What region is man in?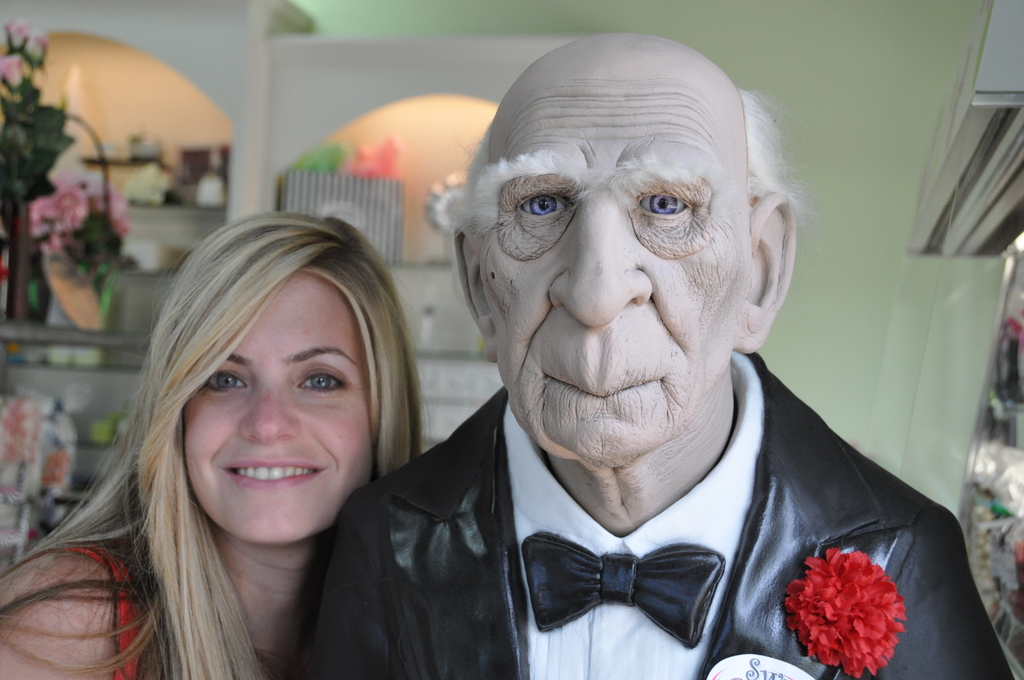
region(310, 49, 981, 668).
